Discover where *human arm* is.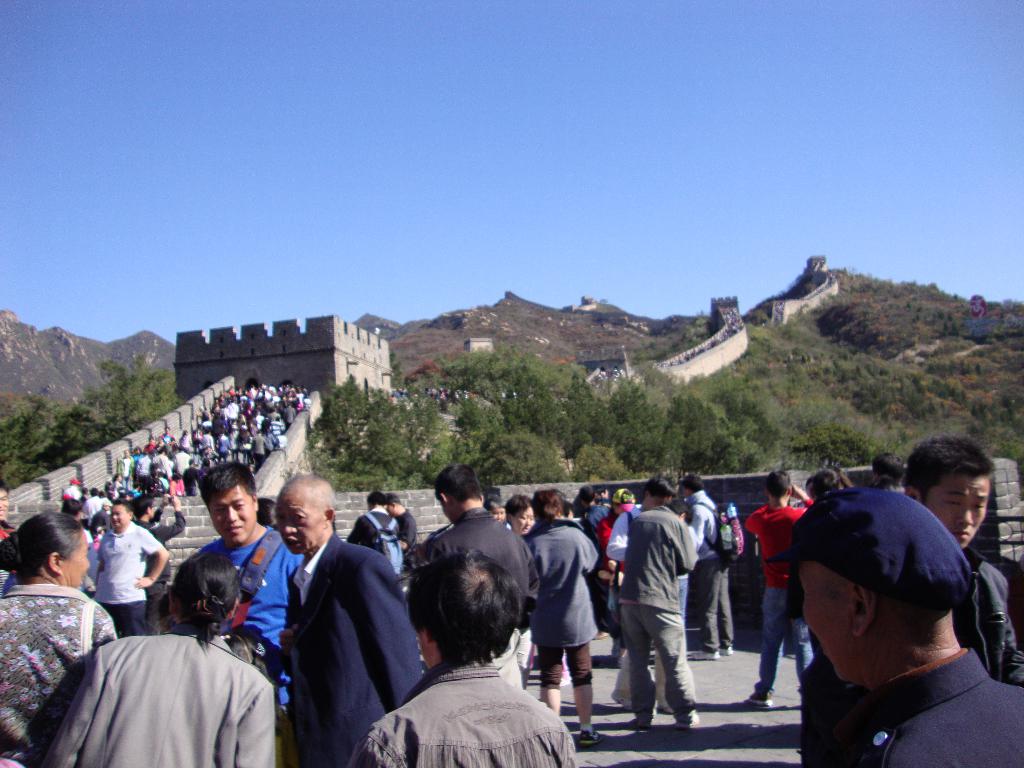
Discovered at <bbox>602, 504, 630, 561</bbox>.
